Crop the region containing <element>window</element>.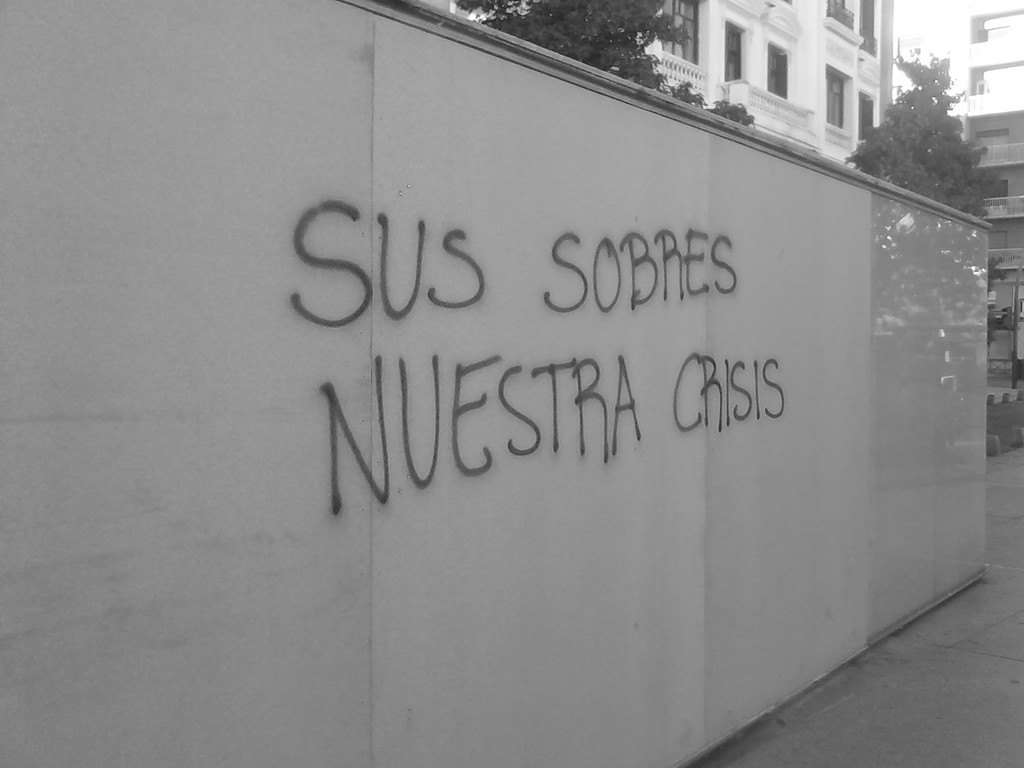
Crop region: BBox(860, 0, 882, 54).
